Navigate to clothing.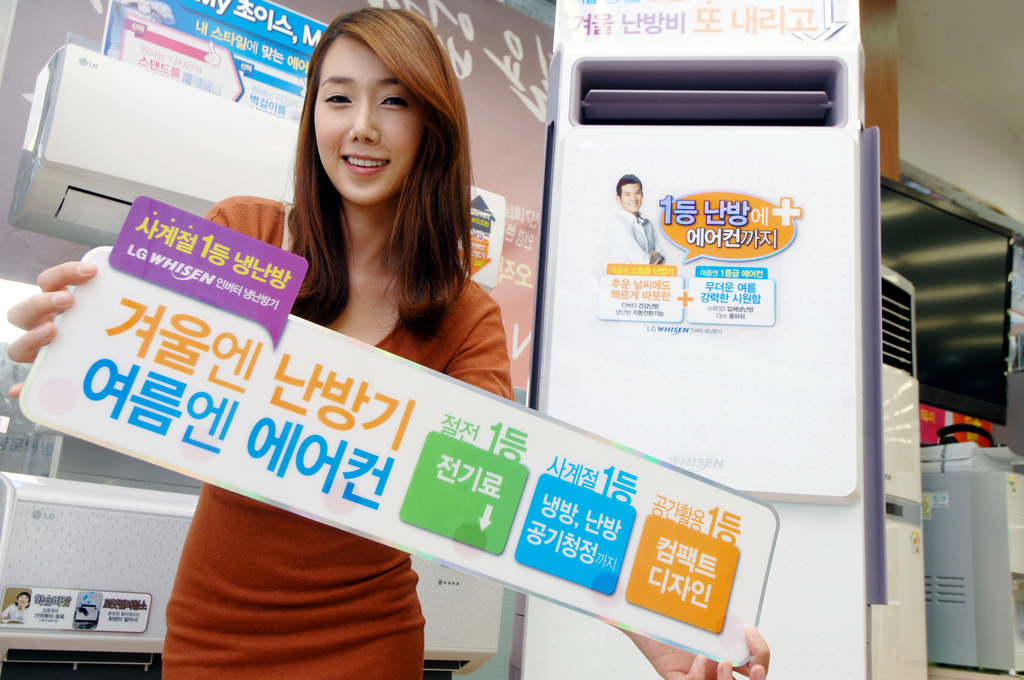
Navigation target: 288/47/316/85.
